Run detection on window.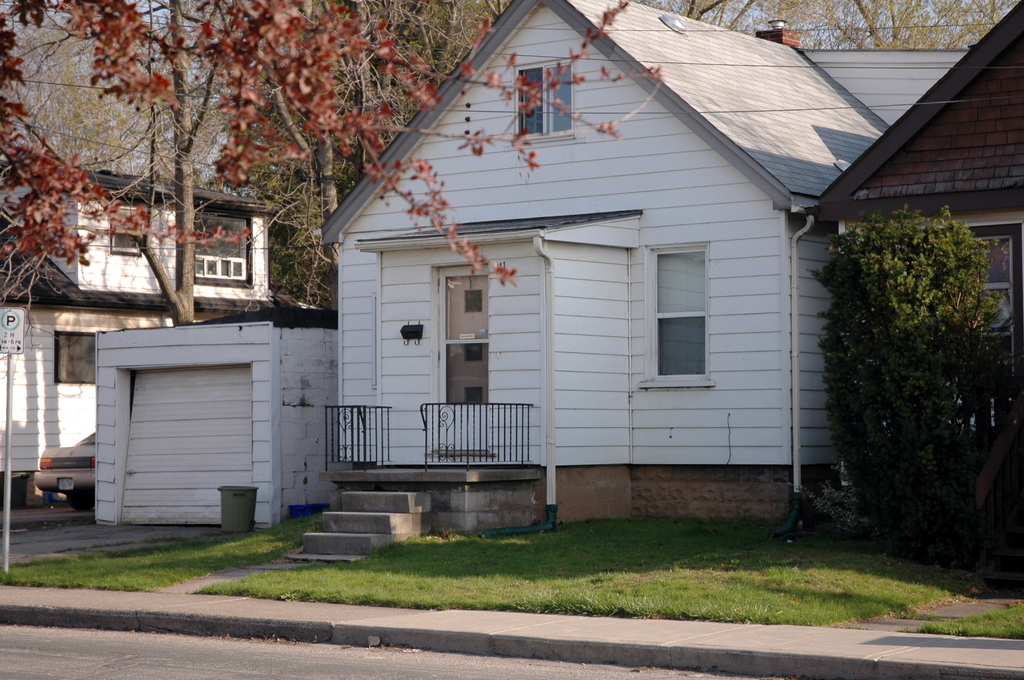
Result: <region>515, 54, 570, 140</region>.
